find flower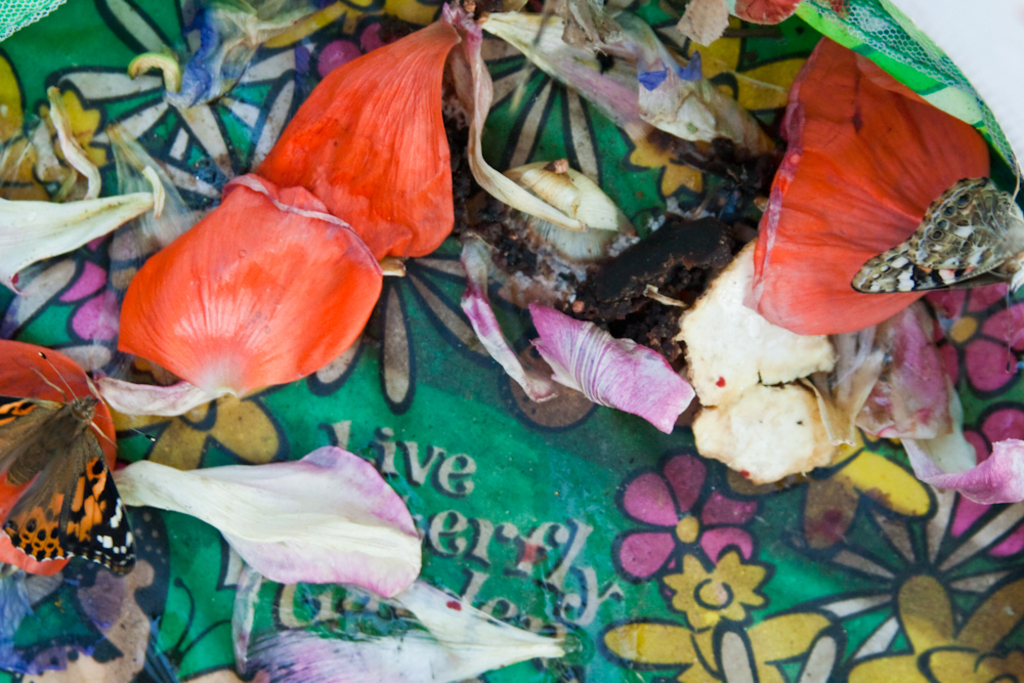
l=611, t=455, r=759, b=582
